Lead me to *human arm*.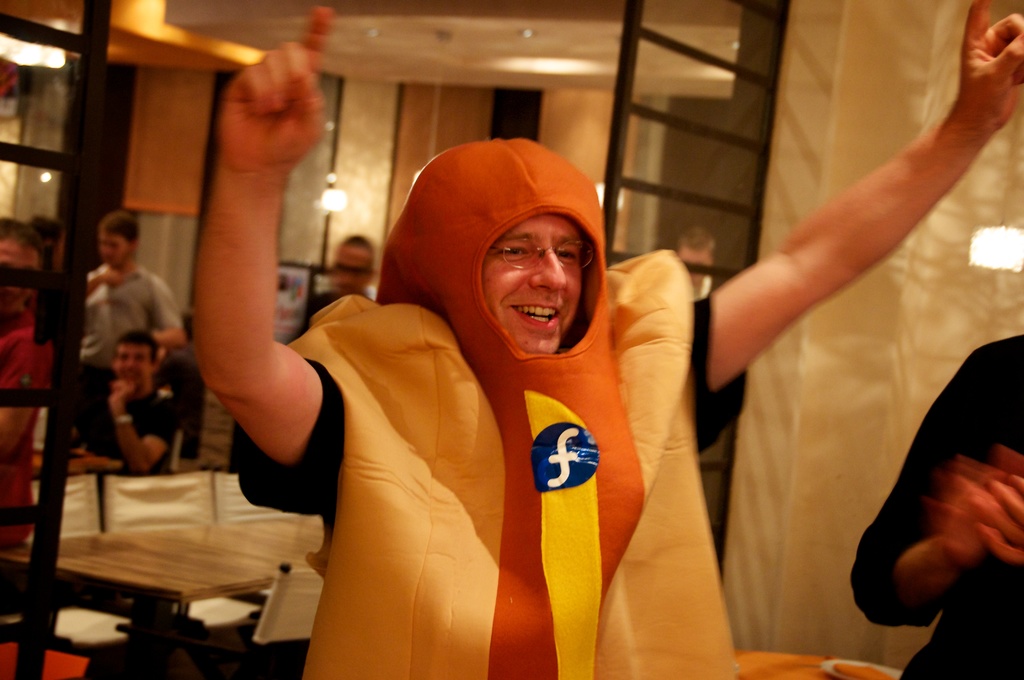
Lead to detection(84, 266, 123, 298).
